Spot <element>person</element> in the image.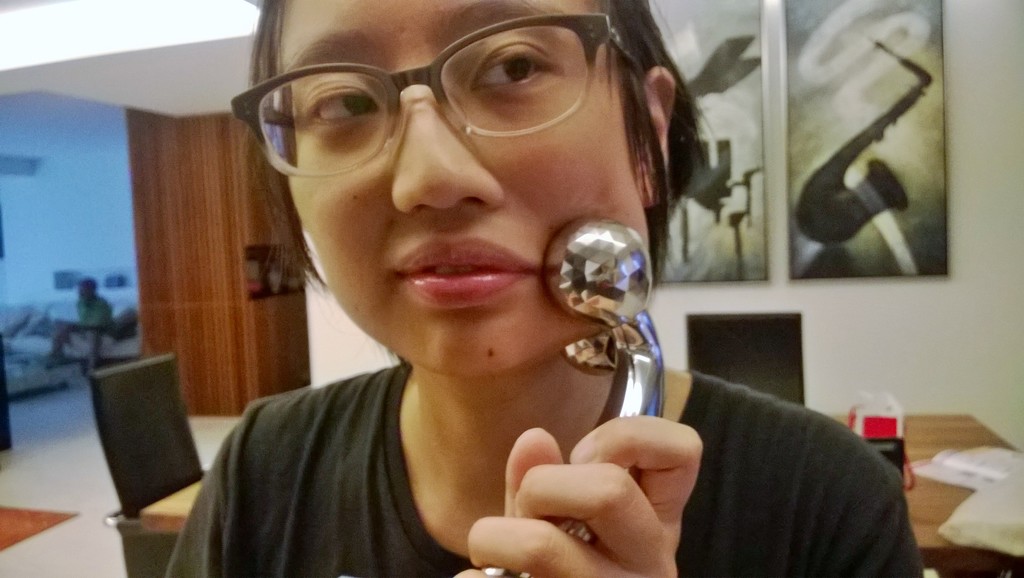
<element>person</element> found at x1=161, y1=0, x2=922, y2=577.
